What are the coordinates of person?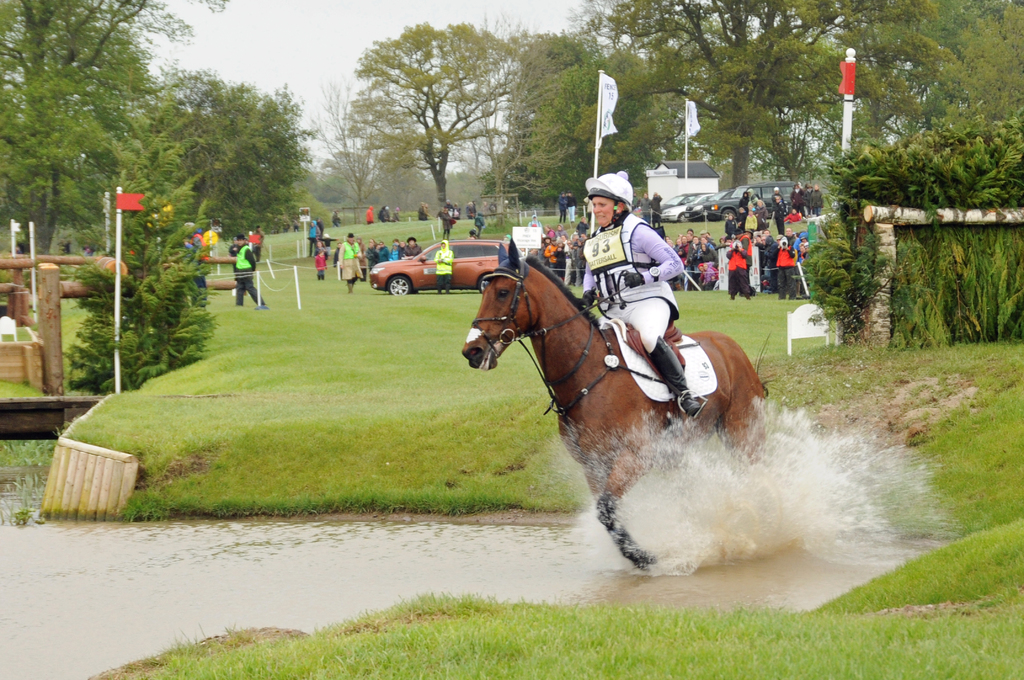
388:238:403:264.
